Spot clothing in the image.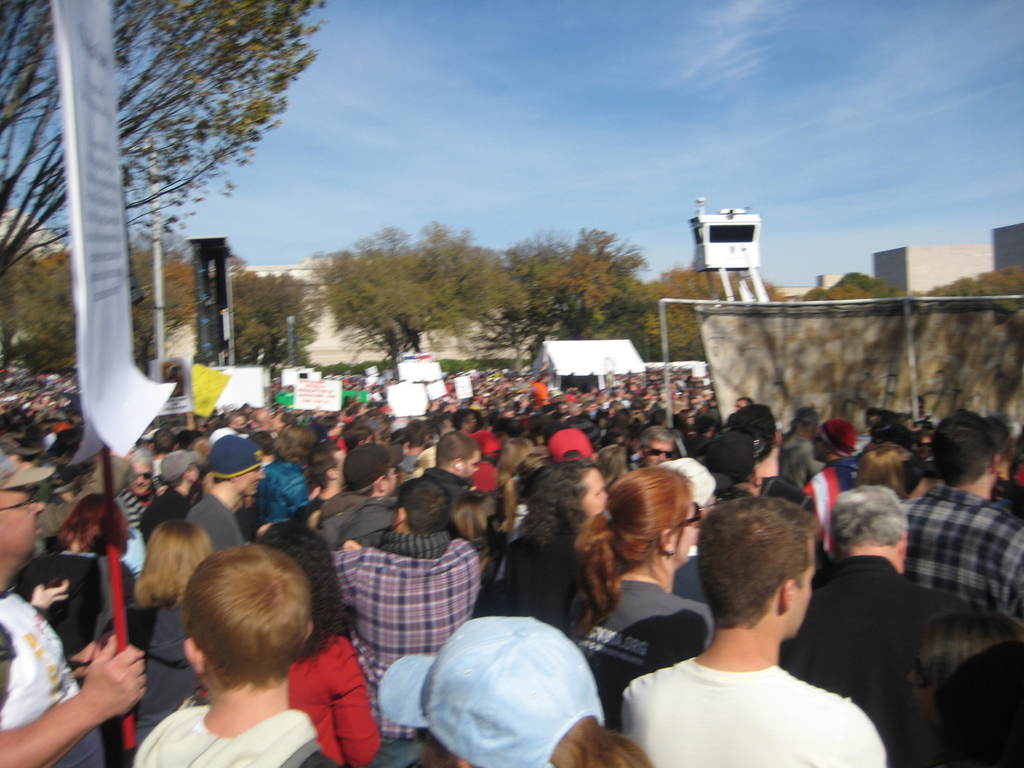
clothing found at pyautogui.locateOnScreen(592, 566, 708, 733).
